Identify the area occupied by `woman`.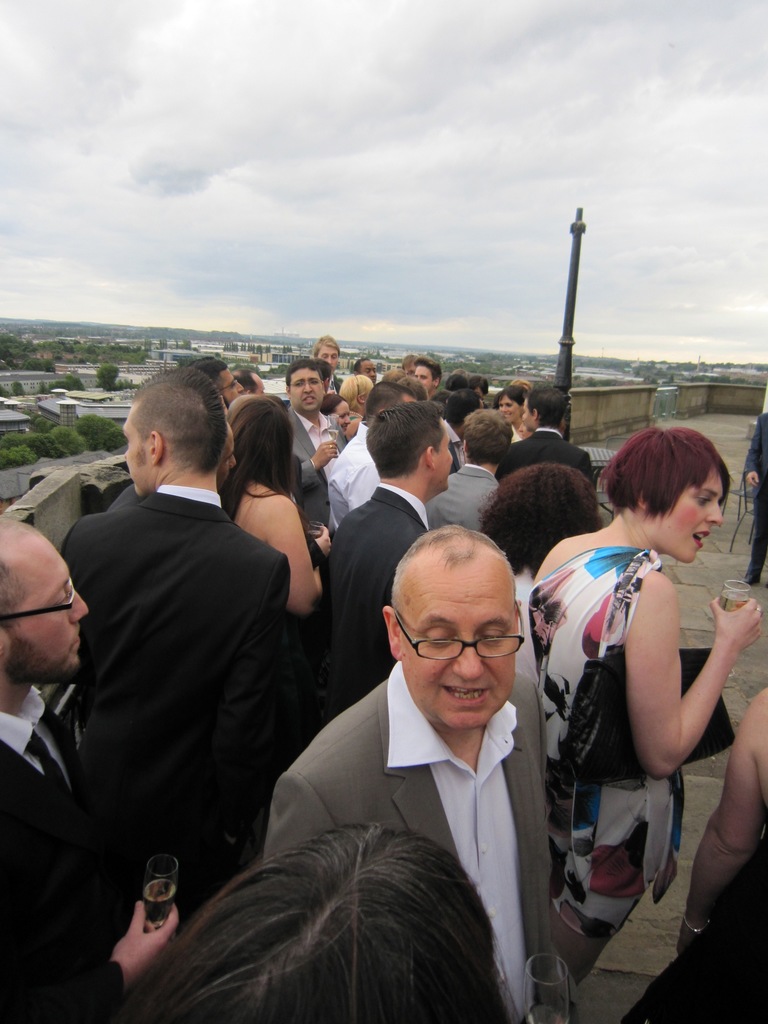
Area: left=479, top=460, right=602, bottom=676.
